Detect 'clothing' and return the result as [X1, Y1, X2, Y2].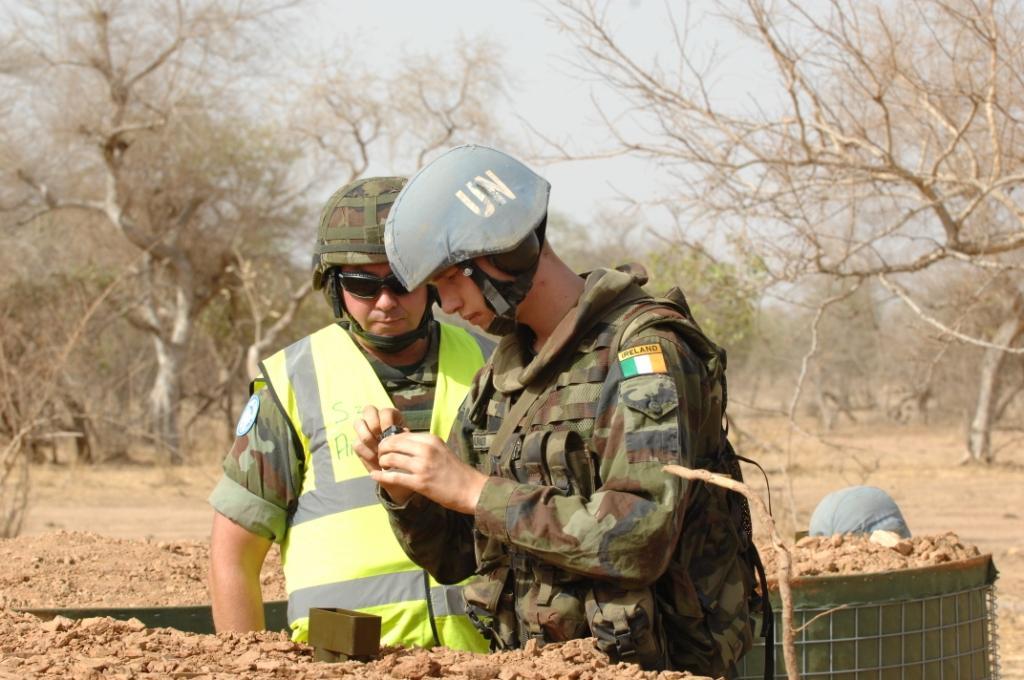
[200, 321, 509, 647].
